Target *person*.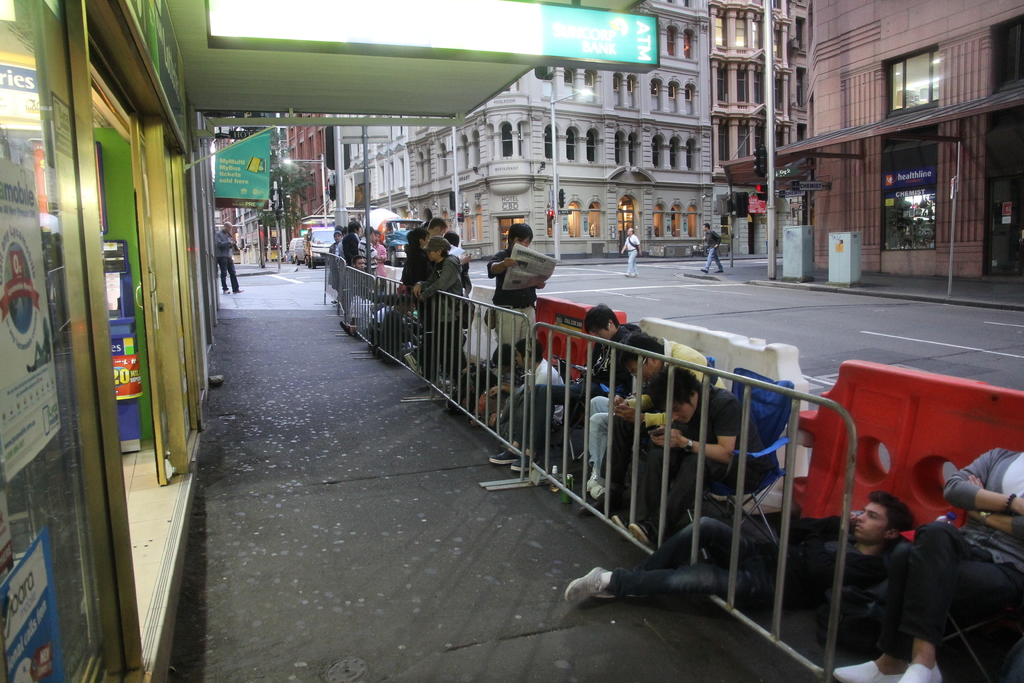
Target region: left=497, top=215, right=556, bottom=318.
